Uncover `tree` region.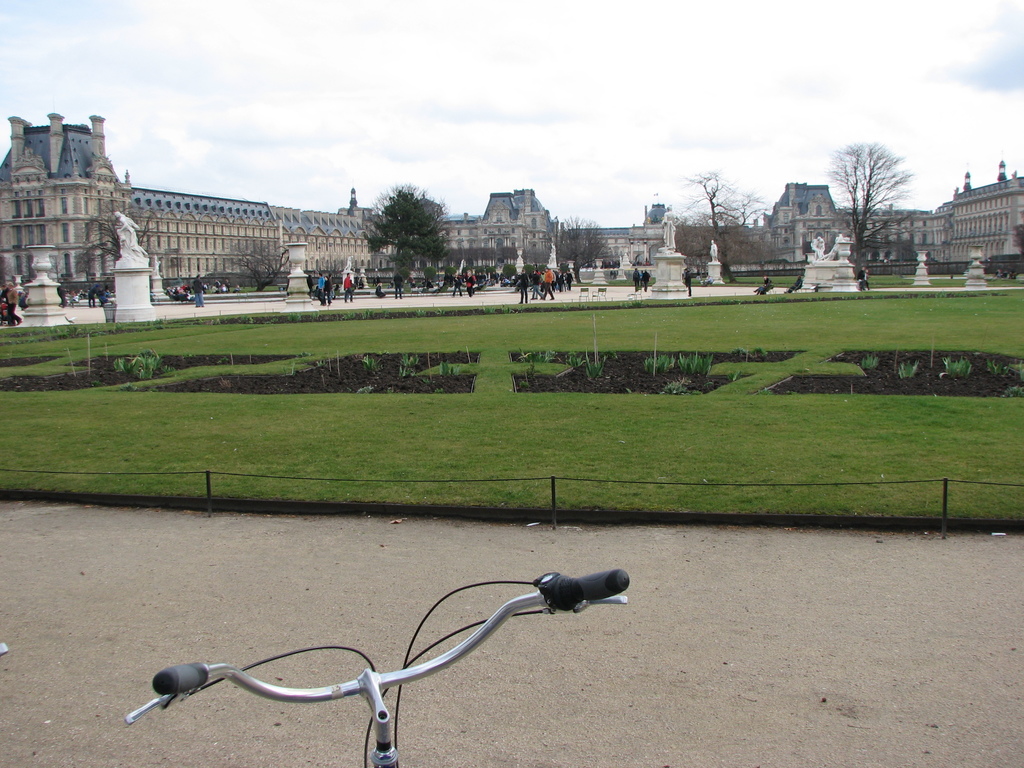
Uncovered: (547, 214, 611, 282).
